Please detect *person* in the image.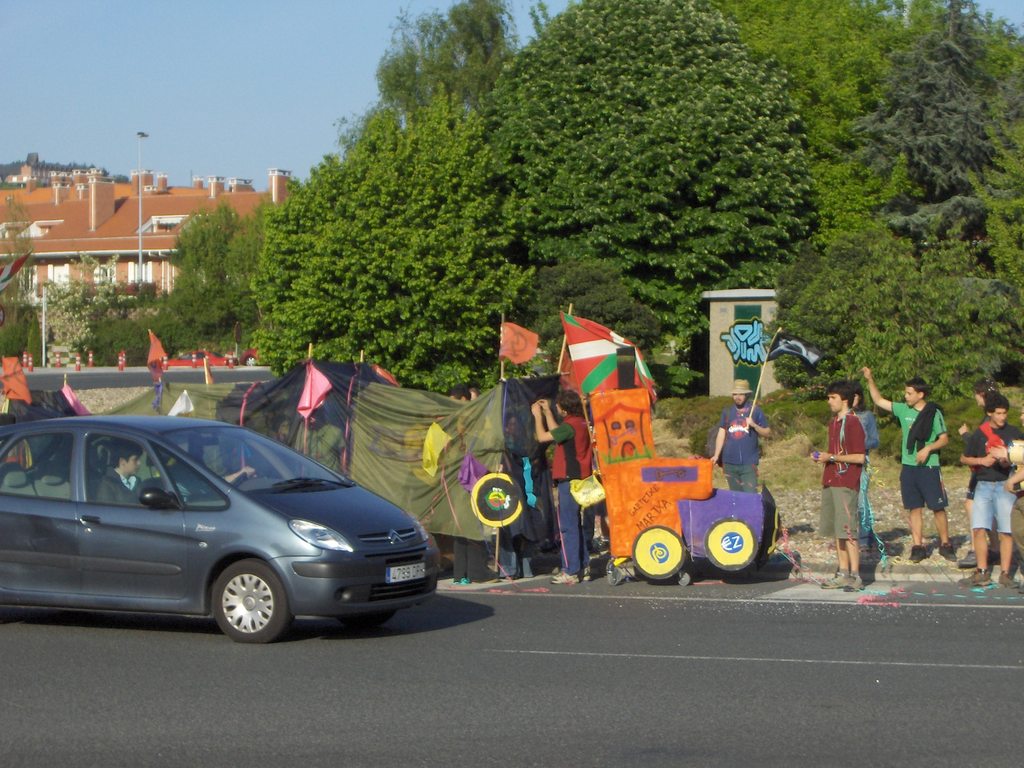
locate(956, 378, 996, 569).
